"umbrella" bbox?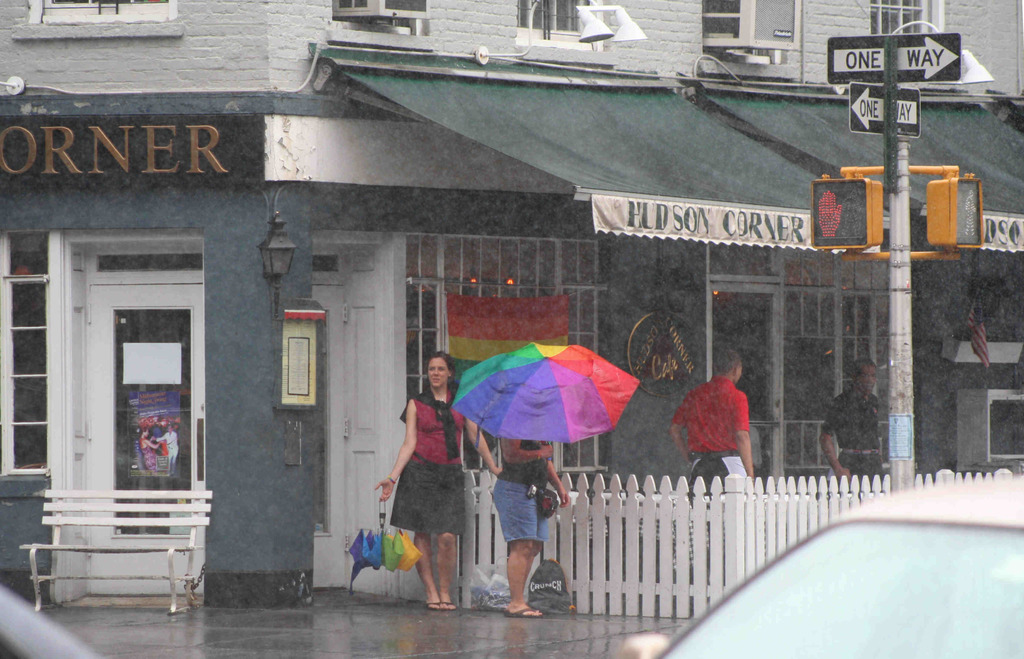
locate(452, 334, 649, 508)
